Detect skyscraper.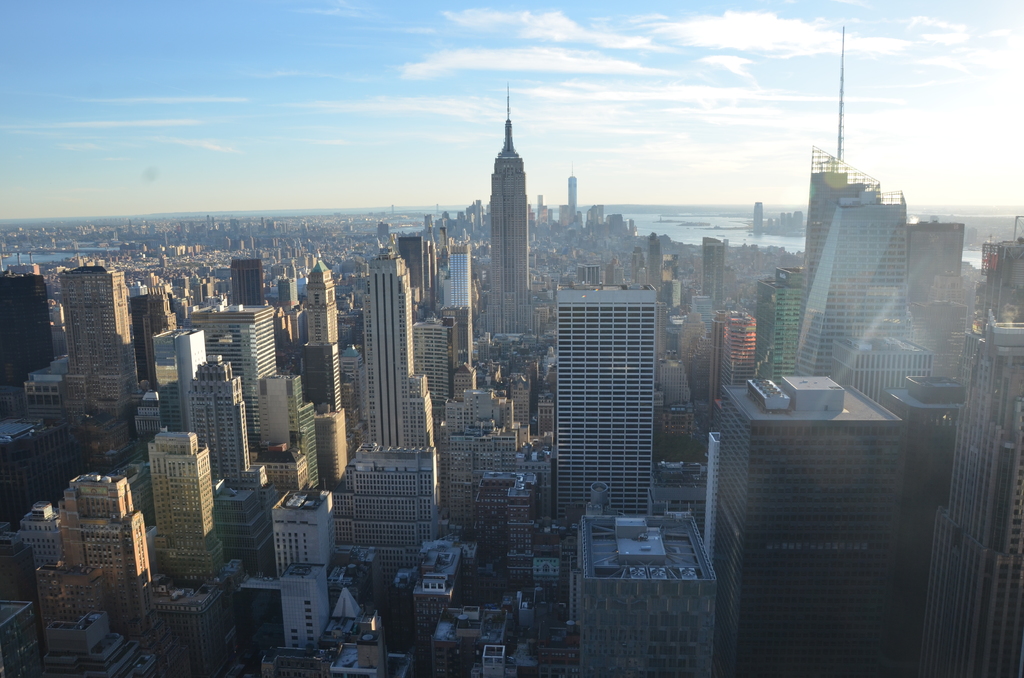
Detected at (140, 271, 179, 338).
